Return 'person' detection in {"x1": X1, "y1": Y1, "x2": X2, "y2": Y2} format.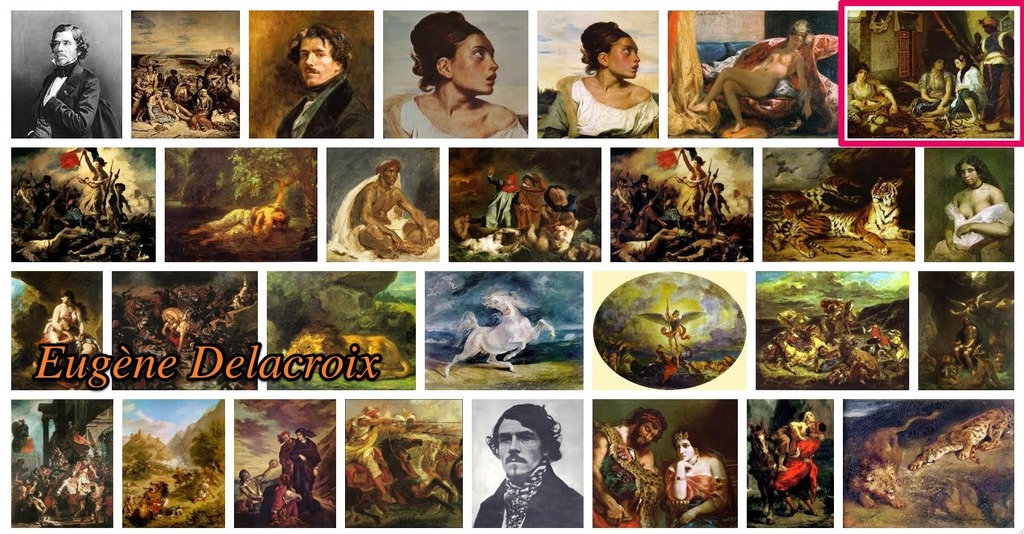
{"x1": 653, "y1": 347, "x2": 682, "y2": 385}.
